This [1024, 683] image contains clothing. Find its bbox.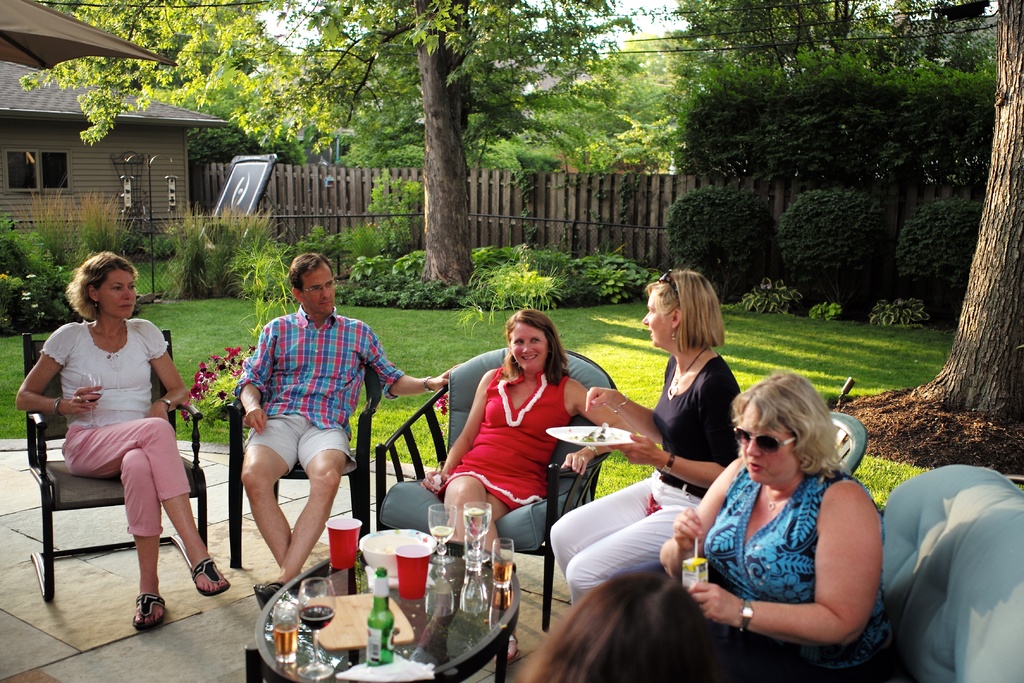
rect(41, 317, 191, 536).
